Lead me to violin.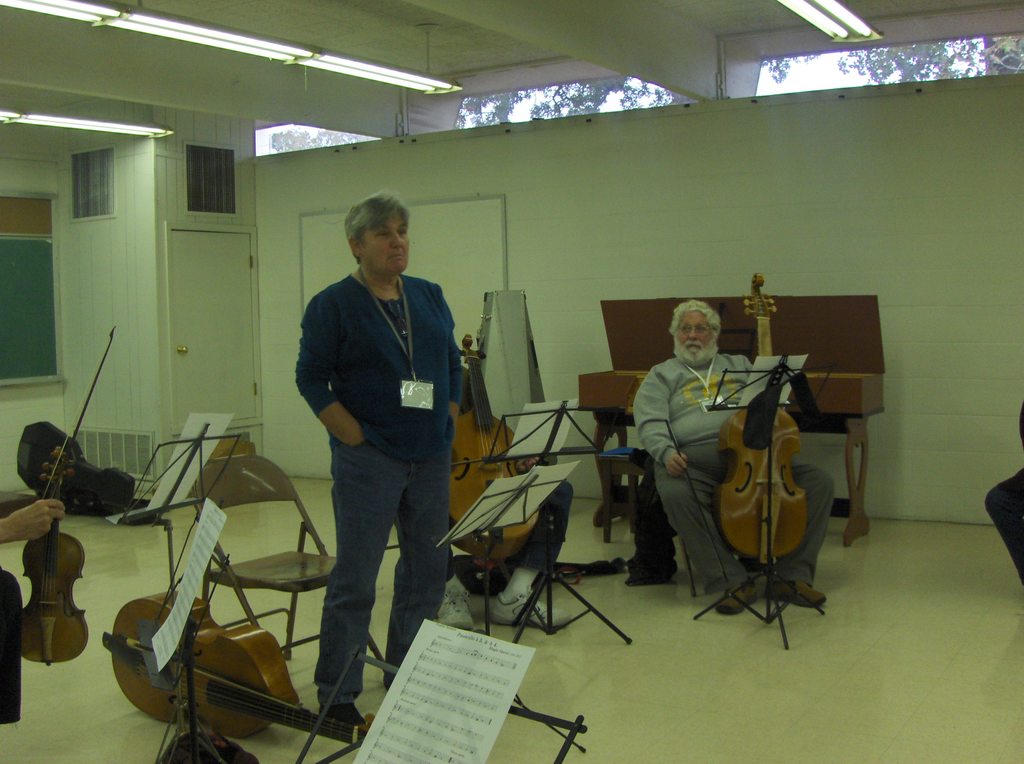
Lead to 12,320,119,670.
